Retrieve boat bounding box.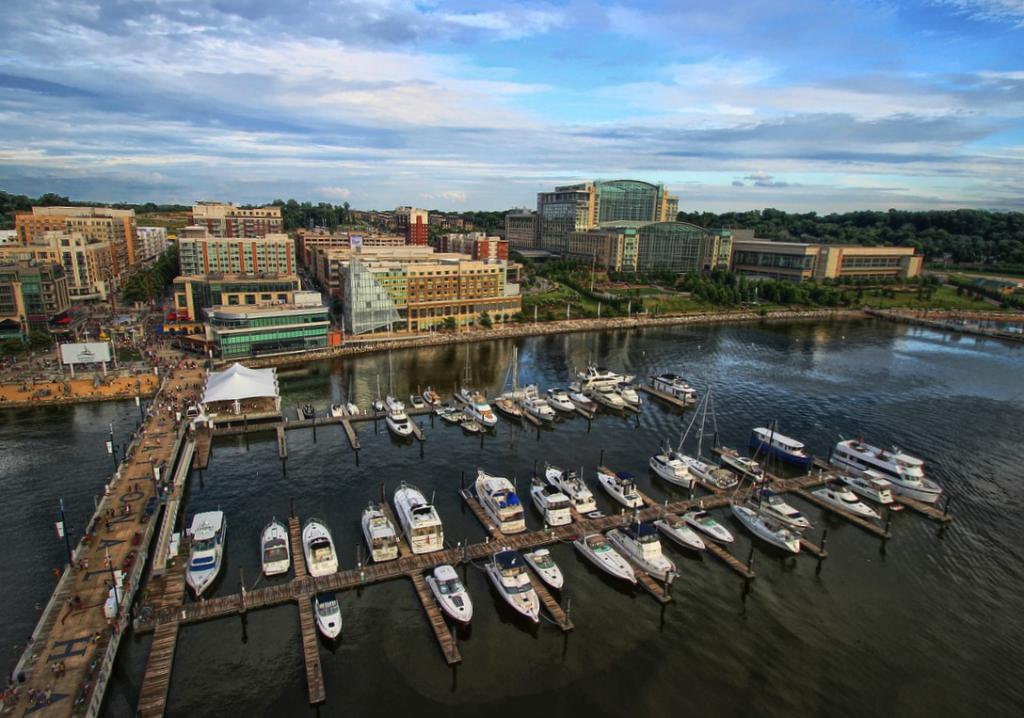
Bounding box: <region>550, 465, 601, 512</region>.
